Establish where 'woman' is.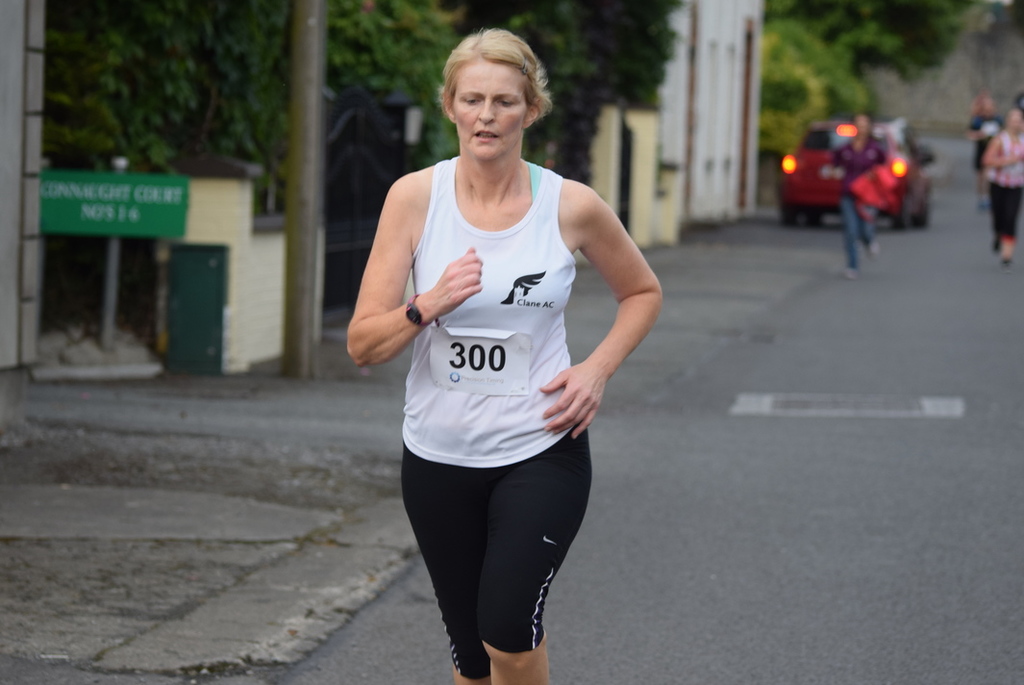
Established at [x1=965, y1=90, x2=1002, y2=180].
